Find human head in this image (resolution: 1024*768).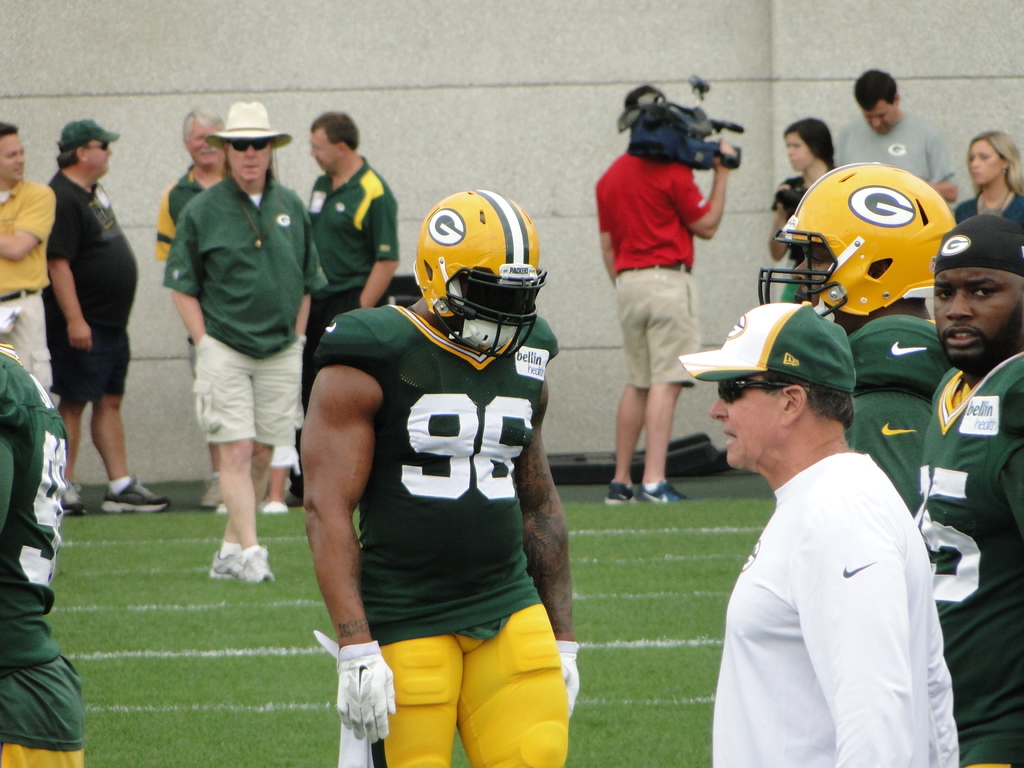
(x1=408, y1=185, x2=544, y2=366).
